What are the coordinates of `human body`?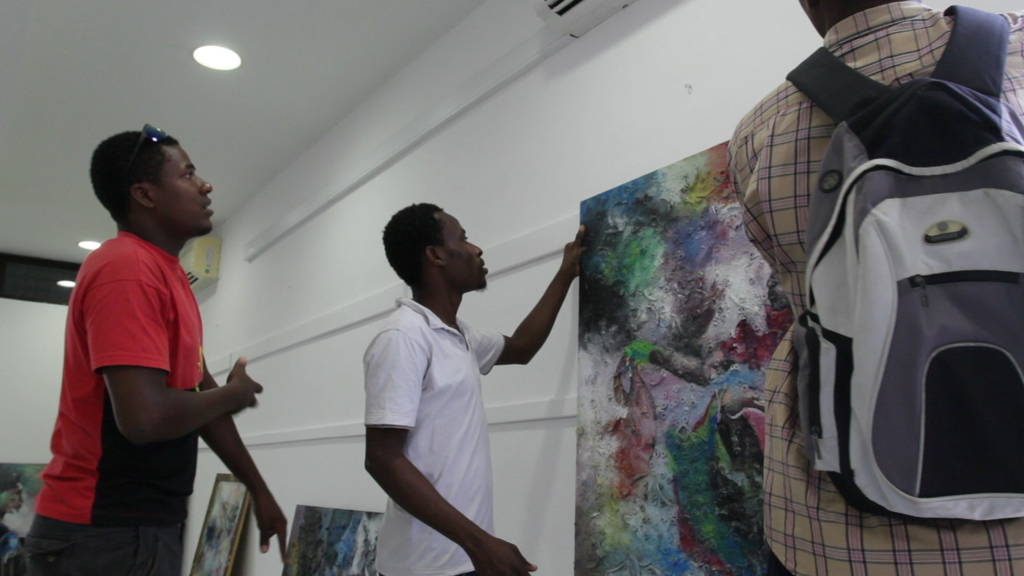
bbox=(57, 145, 262, 575).
